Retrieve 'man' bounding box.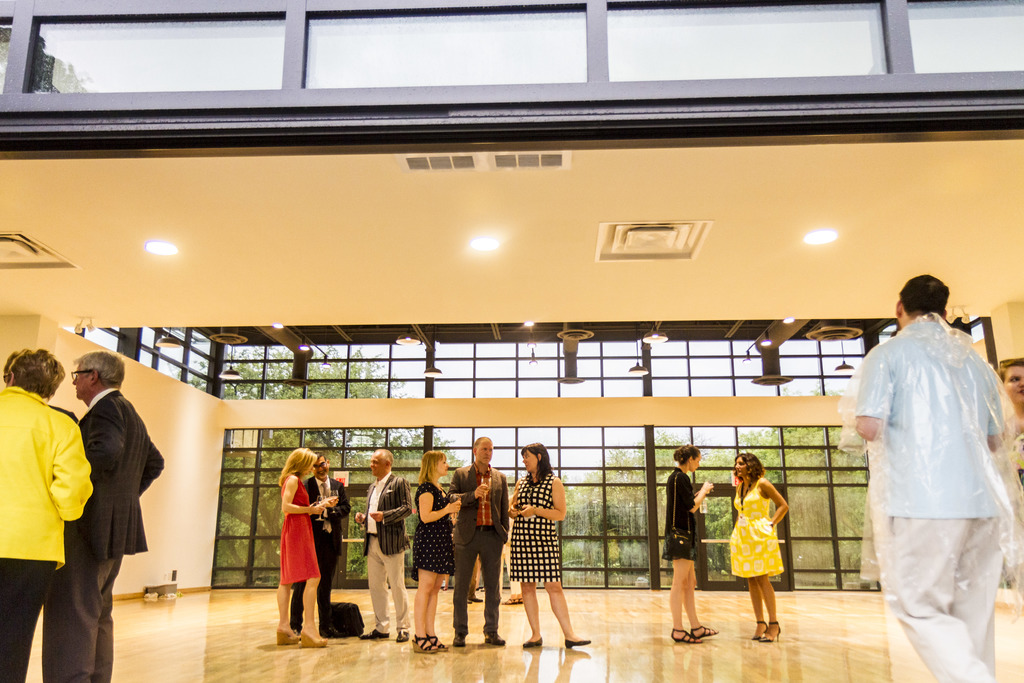
Bounding box: [447, 435, 511, 646].
